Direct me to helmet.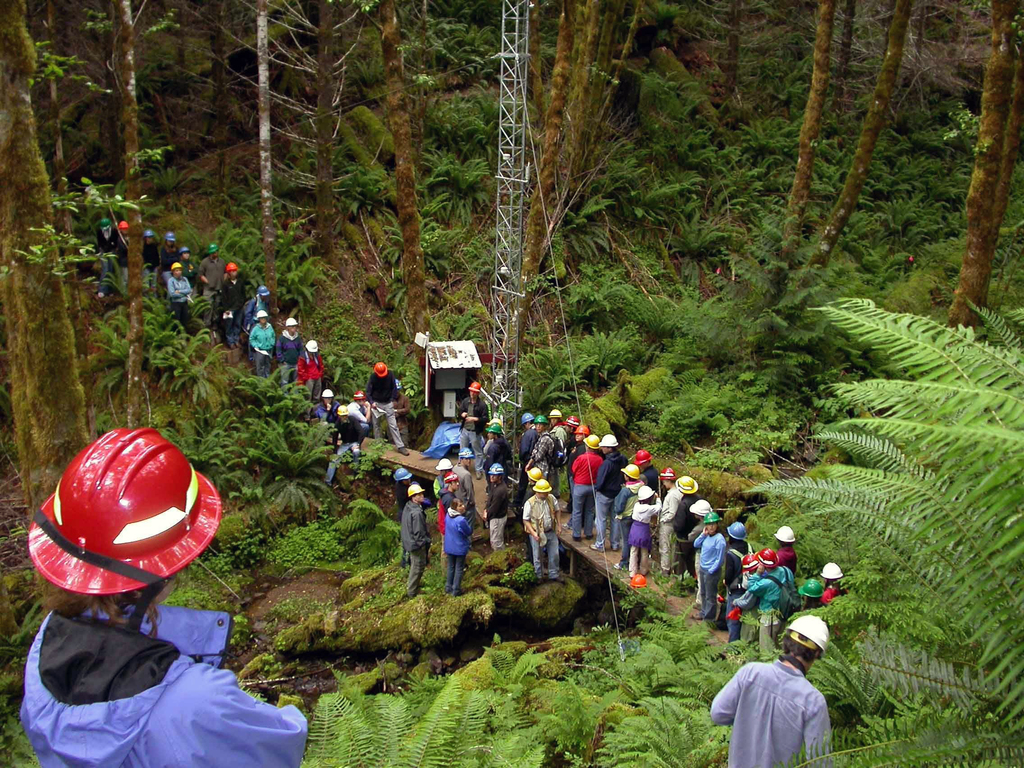
Direction: Rect(353, 390, 369, 403).
